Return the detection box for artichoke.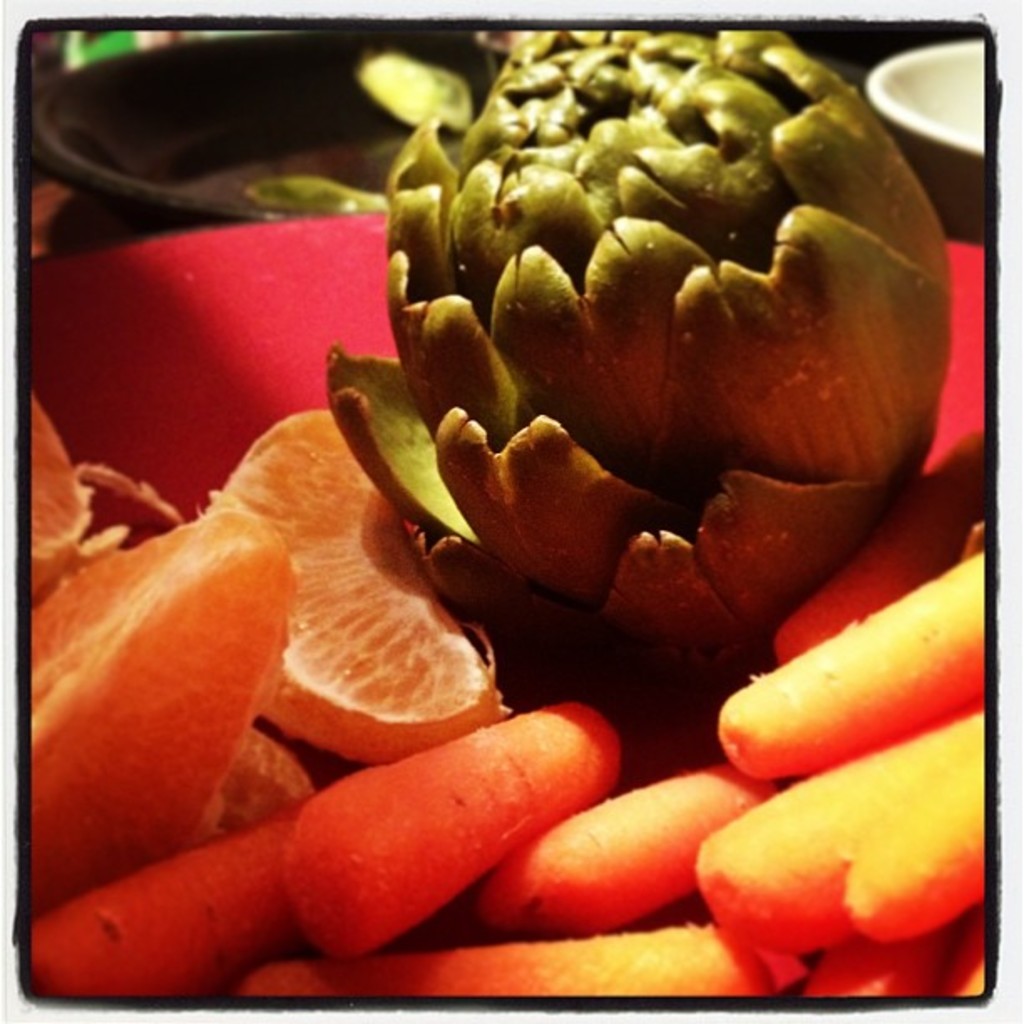
<box>325,28,947,663</box>.
